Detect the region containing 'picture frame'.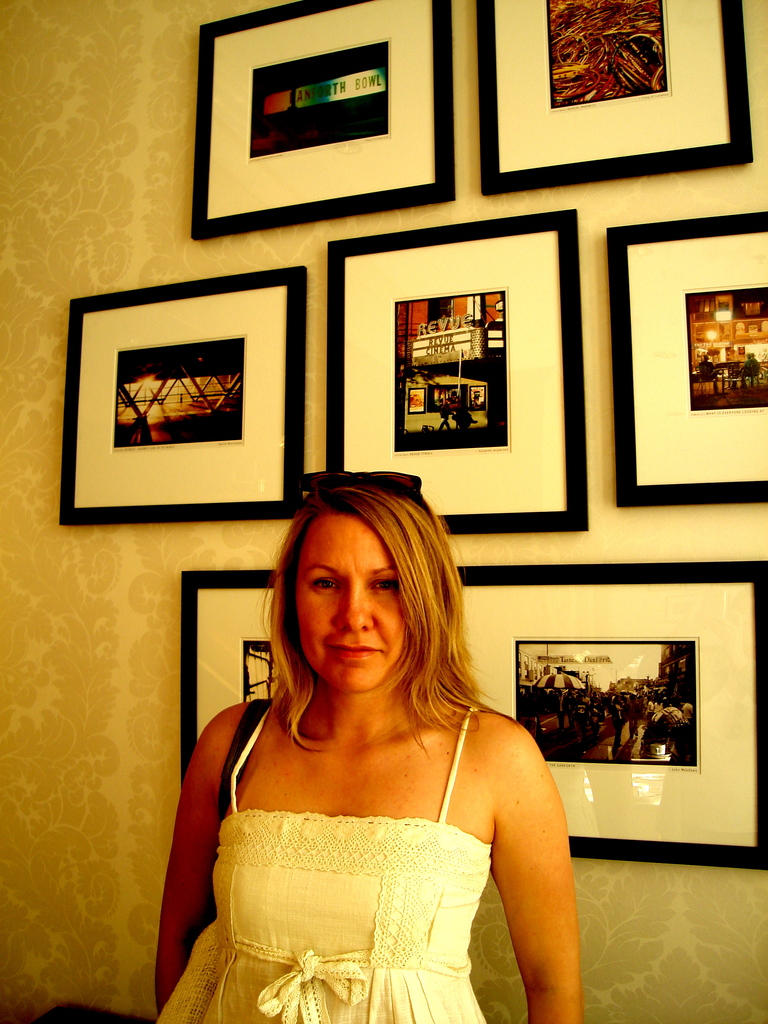
60, 260, 308, 531.
